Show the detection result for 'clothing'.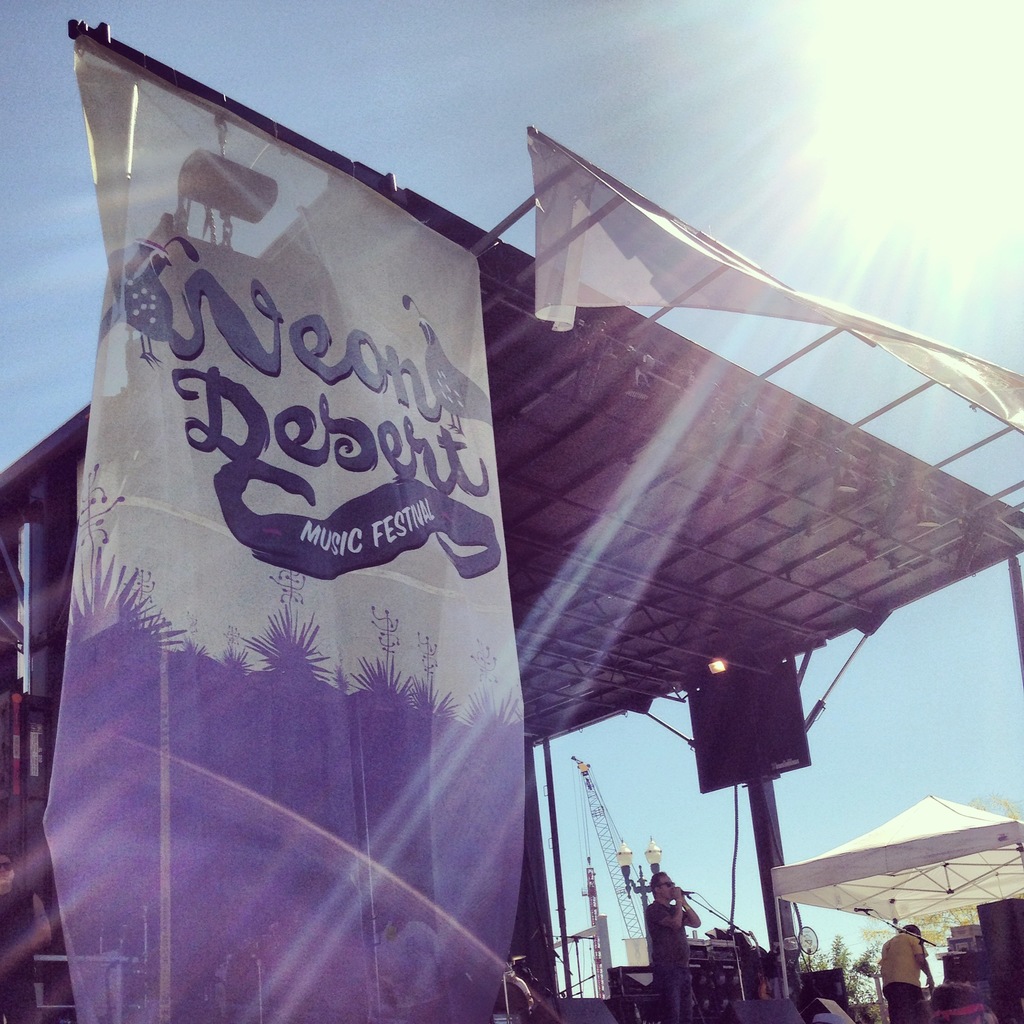
bbox=(883, 935, 925, 987).
